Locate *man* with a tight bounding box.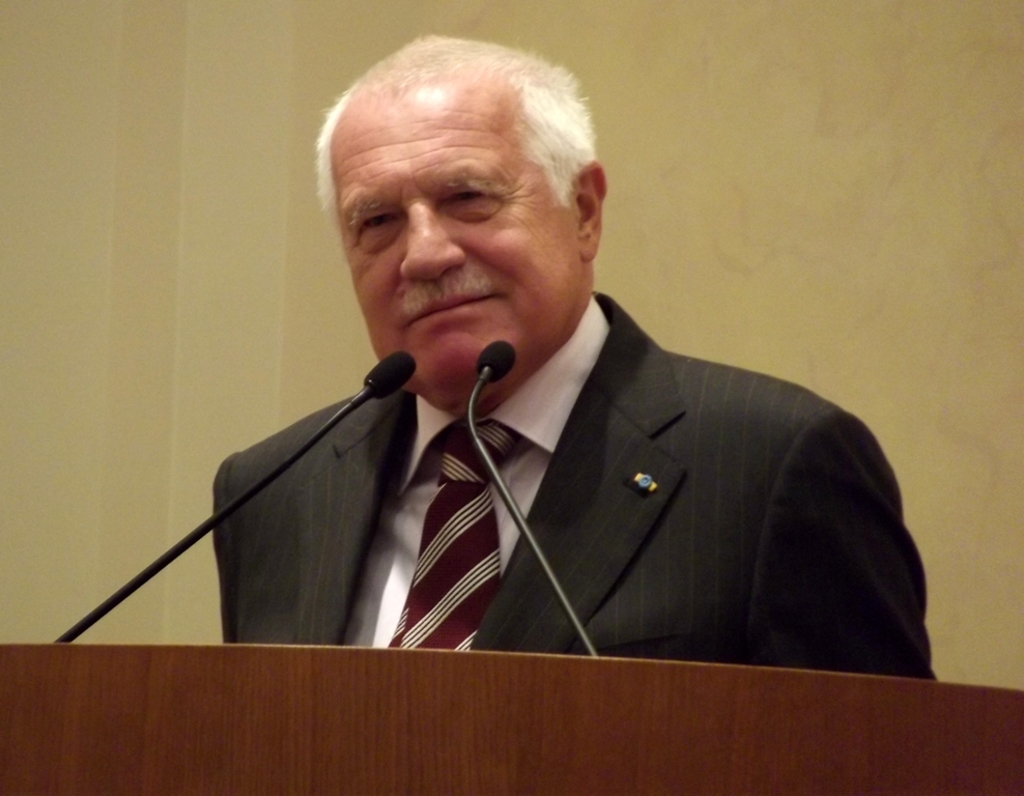
locate(177, 74, 908, 700).
